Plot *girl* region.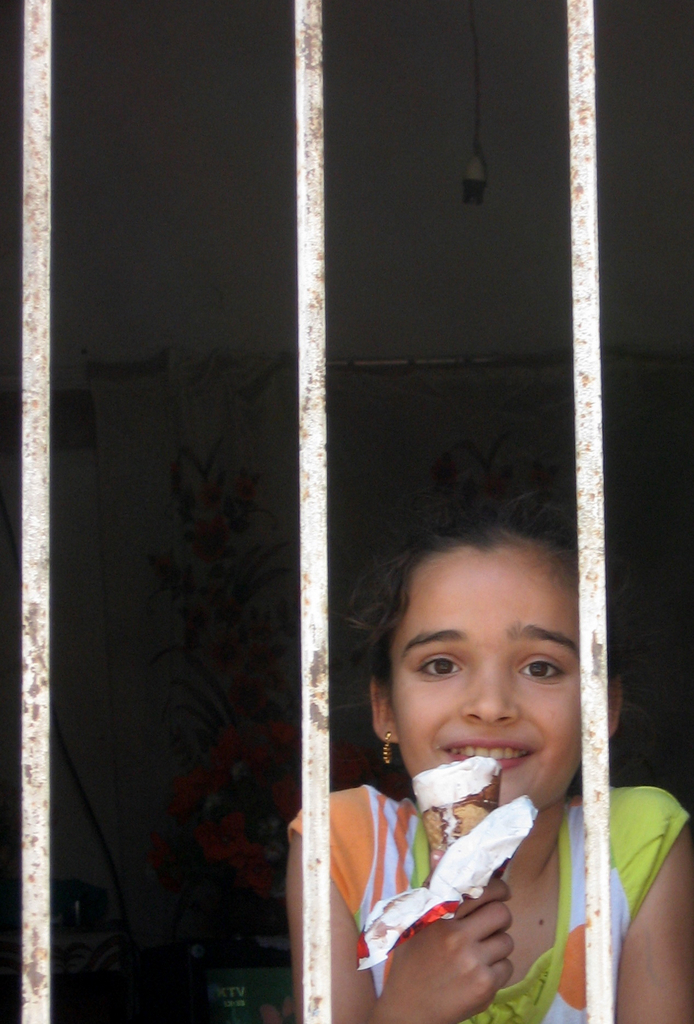
Plotted at select_region(281, 490, 693, 1023).
